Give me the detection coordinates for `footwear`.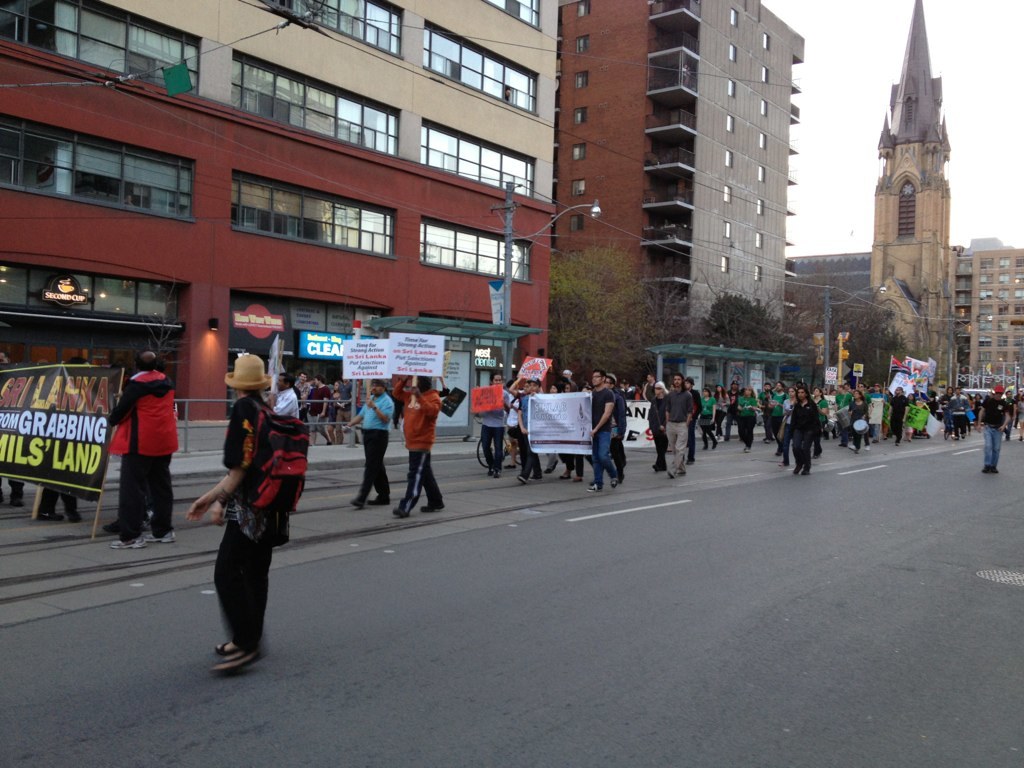
{"x1": 652, "y1": 464, "x2": 657, "y2": 472}.
